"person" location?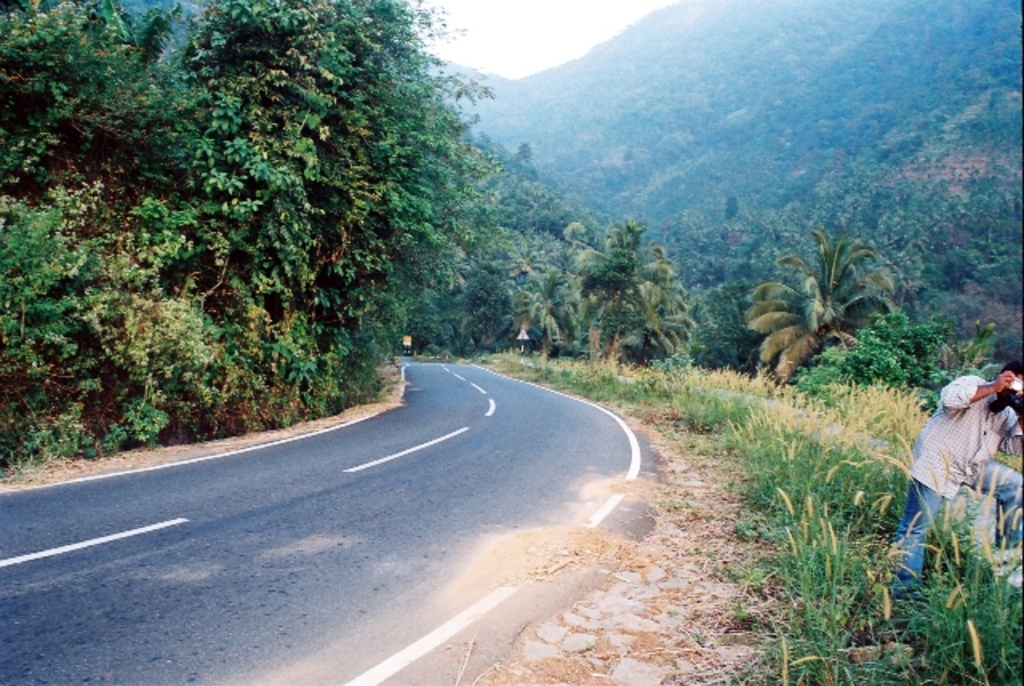
896,353,1005,572
